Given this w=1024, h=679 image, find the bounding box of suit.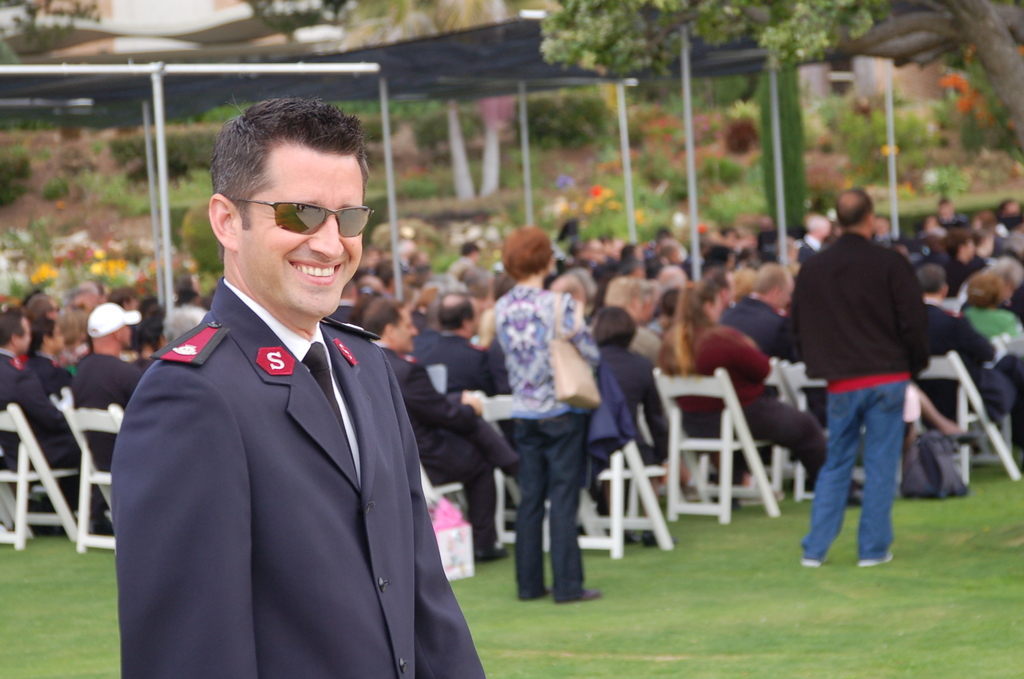
box=[419, 330, 506, 401].
